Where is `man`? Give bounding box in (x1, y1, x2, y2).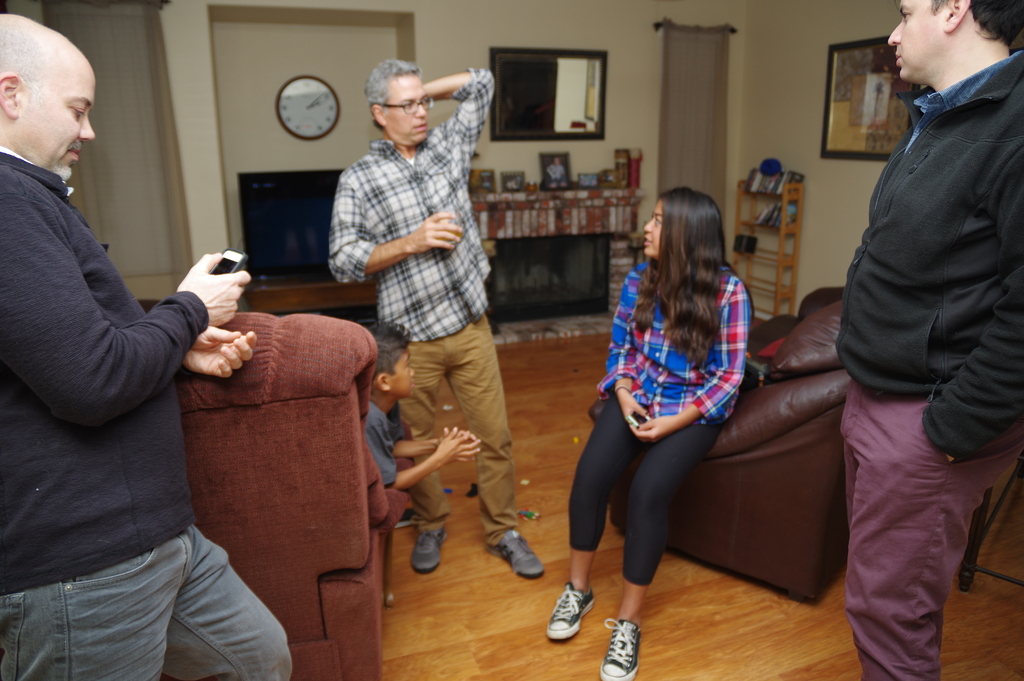
(835, 0, 1023, 680).
